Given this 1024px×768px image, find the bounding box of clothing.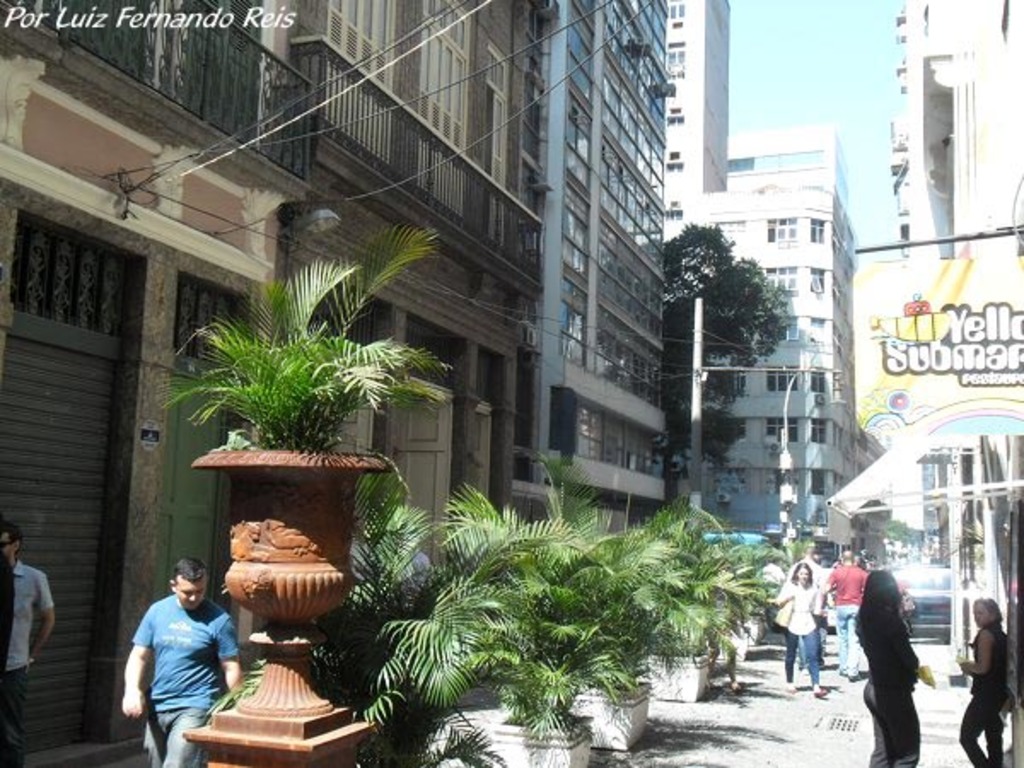
select_region(778, 580, 823, 686).
